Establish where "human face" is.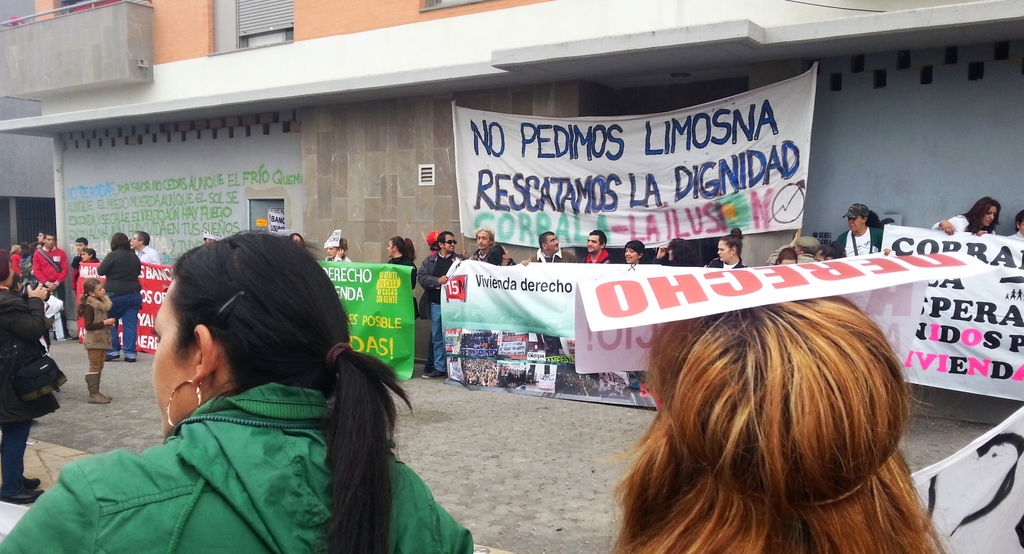
Established at [left=444, top=234, right=453, bottom=253].
